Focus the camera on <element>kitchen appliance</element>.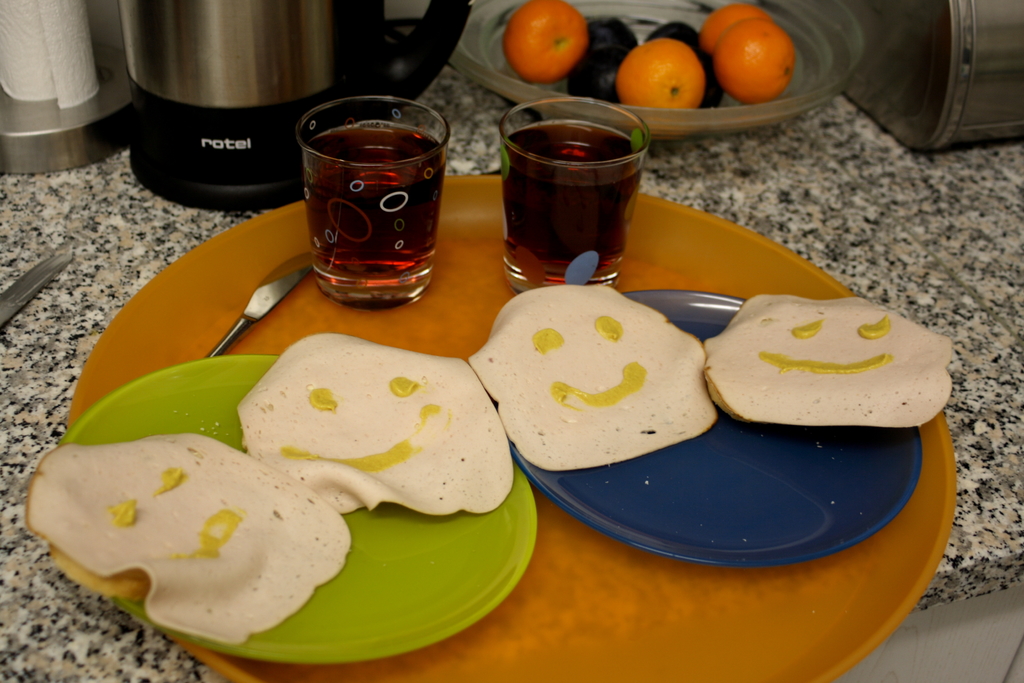
Focus region: detection(508, 292, 923, 566).
